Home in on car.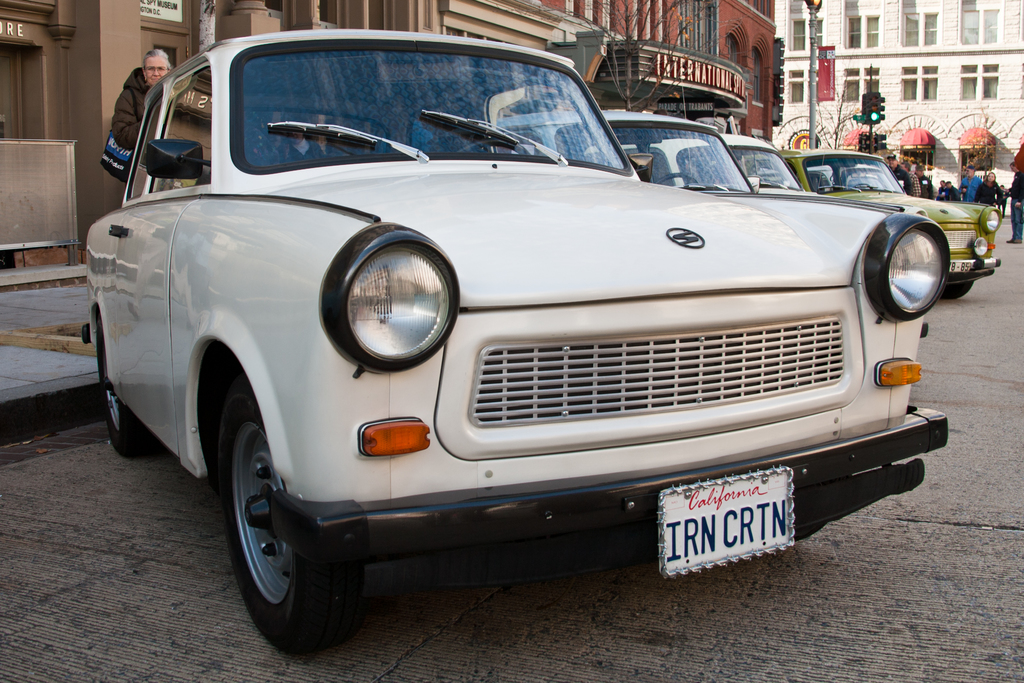
Homed in at <bbox>79, 29, 951, 661</bbox>.
